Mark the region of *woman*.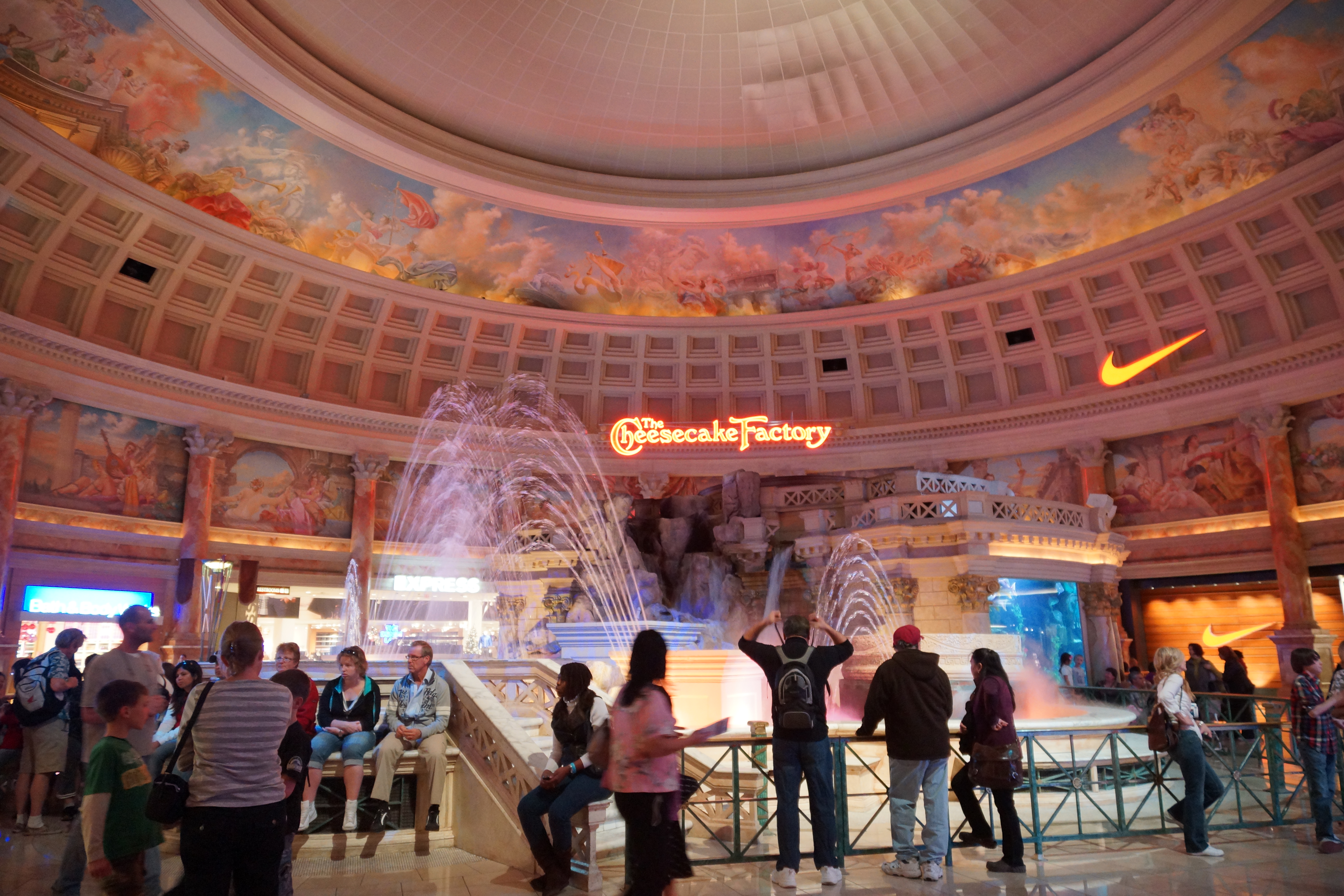
Region: detection(135, 141, 159, 200).
